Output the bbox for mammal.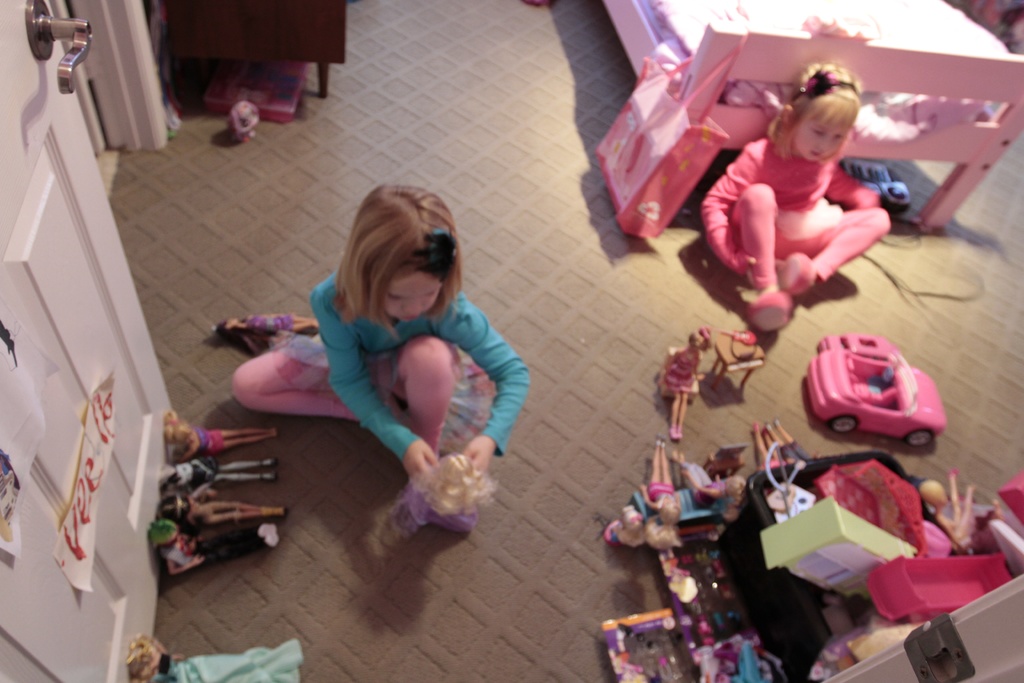
{"left": 196, "top": 251, "right": 516, "bottom": 529}.
